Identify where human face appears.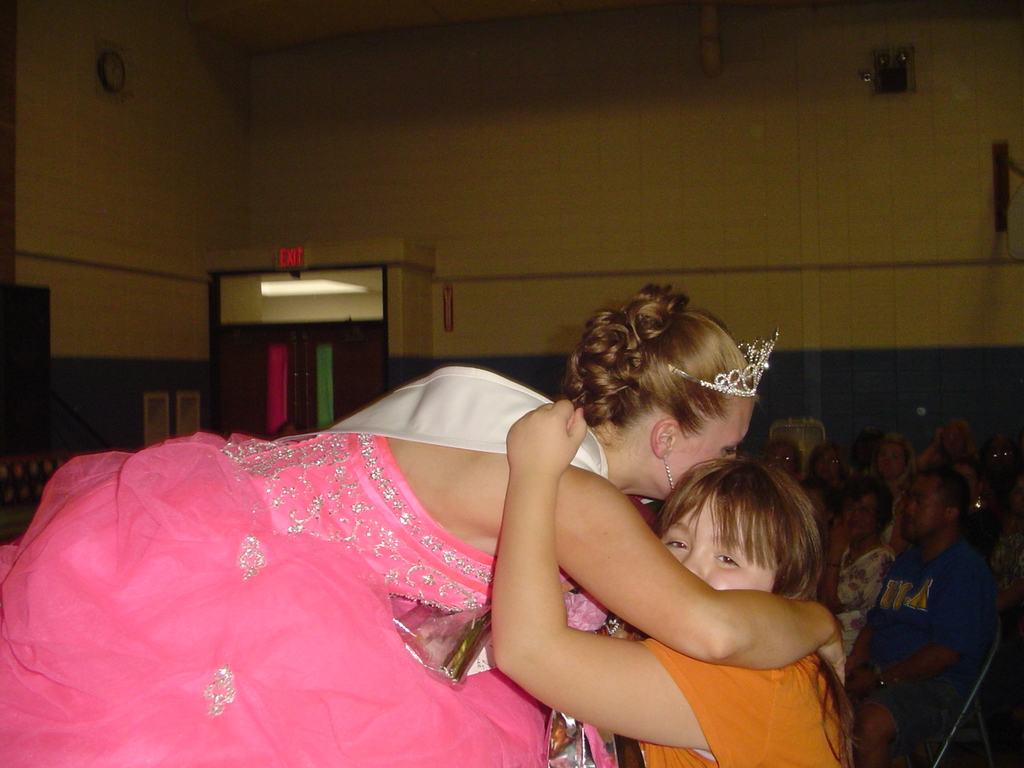
Appears at box=[810, 450, 846, 486].
